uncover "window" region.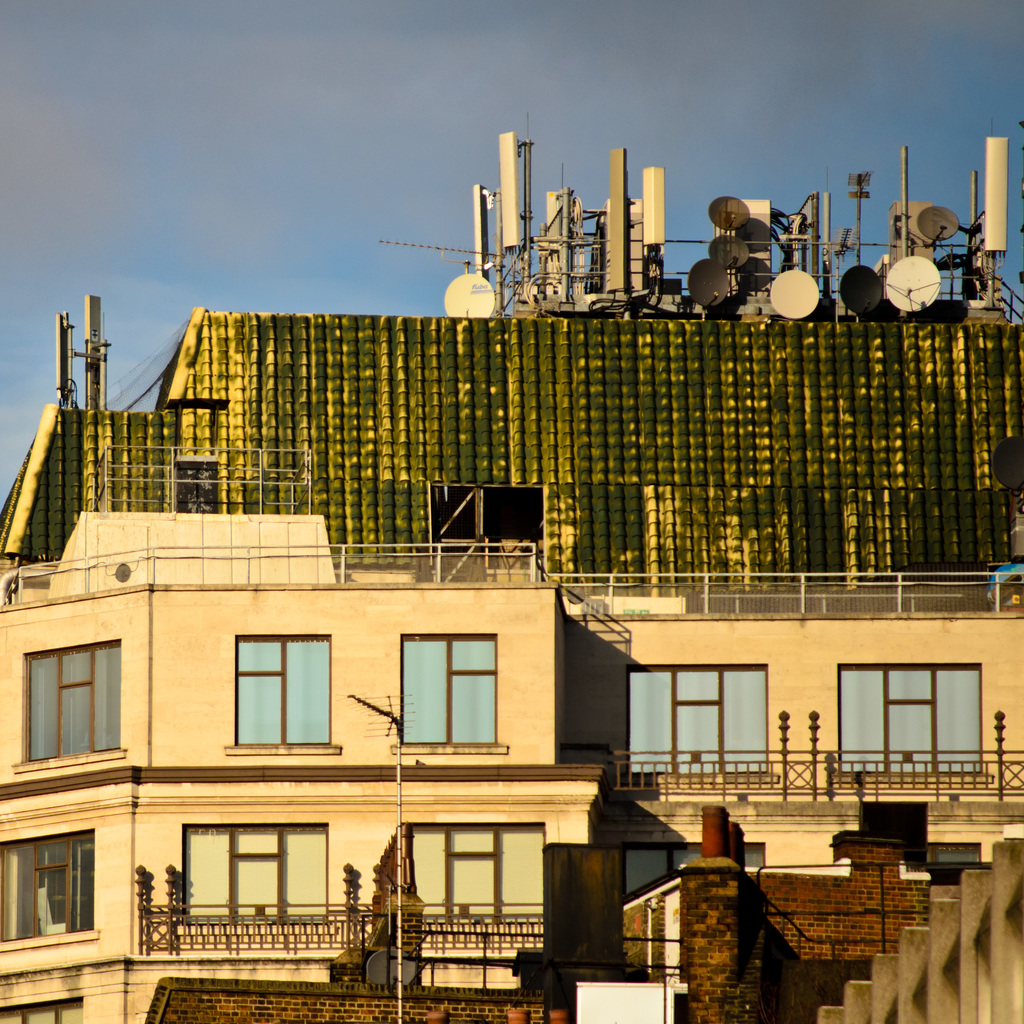
Uncovered: region(826, 653, 996, 787).
